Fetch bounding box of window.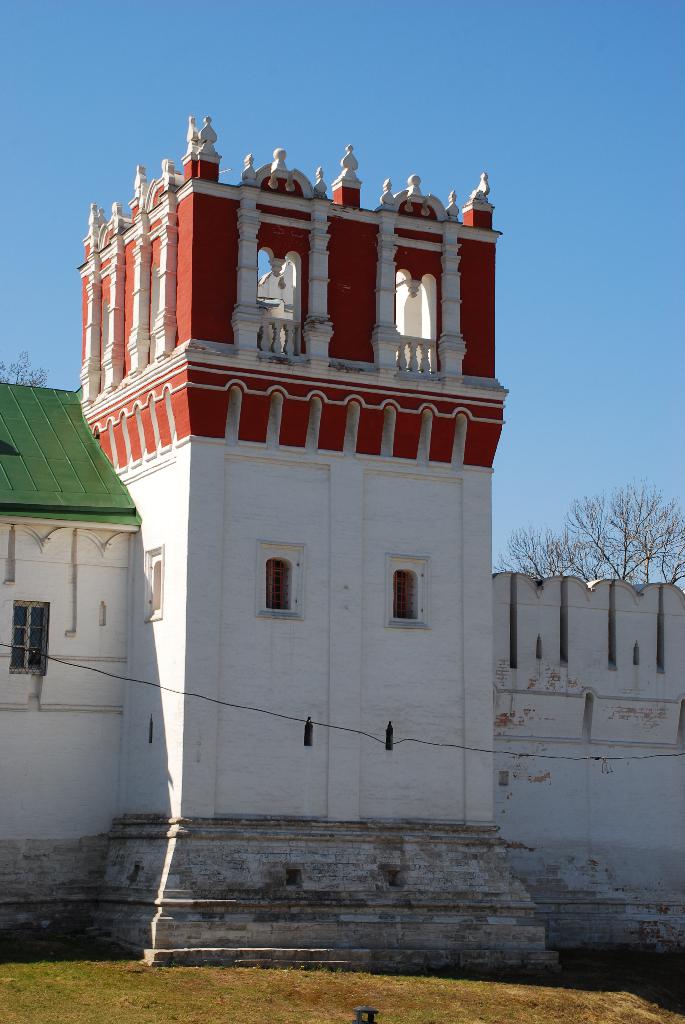
Bbox: 391:566:422:630.
